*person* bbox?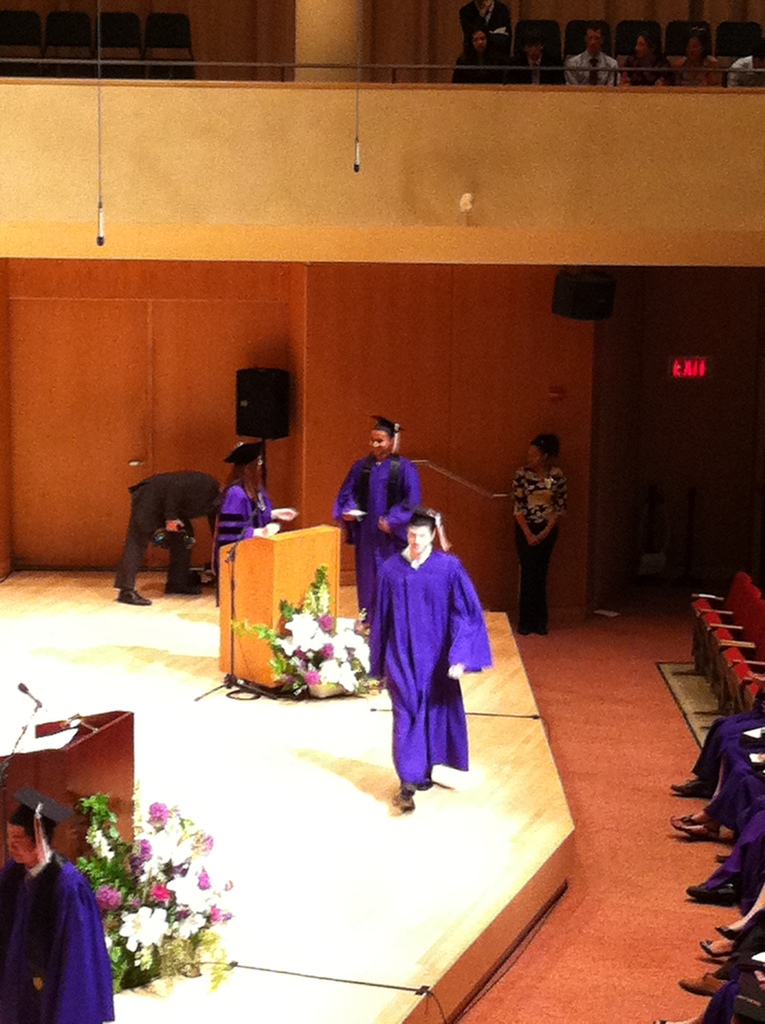
left=734, top=42, right=764, bottom=80
